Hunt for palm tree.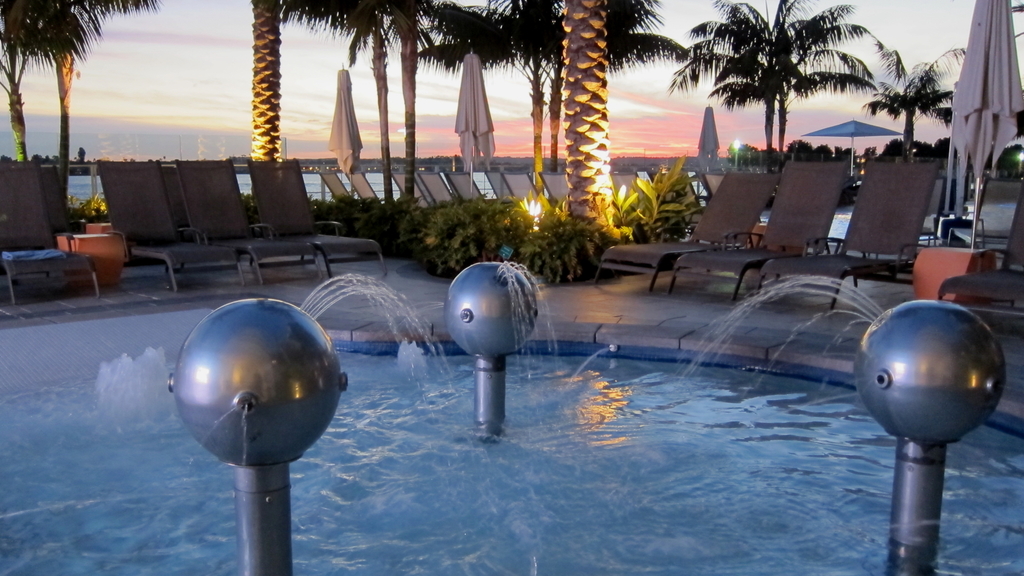
Hunted down at bbox=(725, 0, 893, 147).
